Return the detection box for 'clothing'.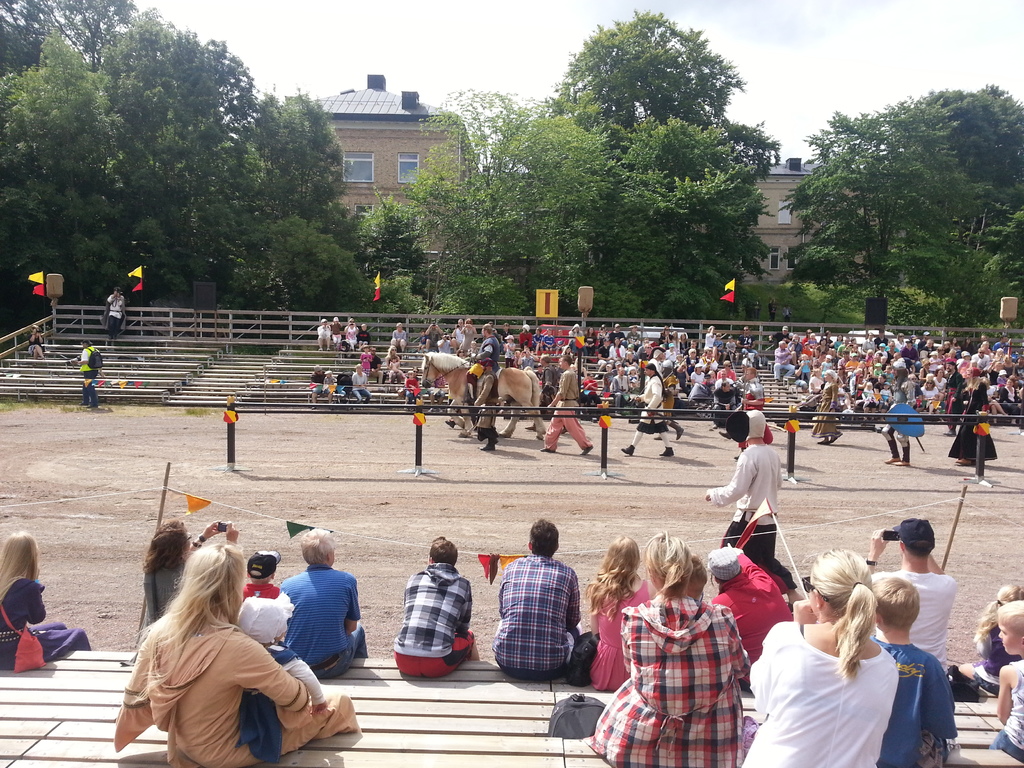
{"x1": 870, "y1": 410, "x2": 922, "y2": 462}.
